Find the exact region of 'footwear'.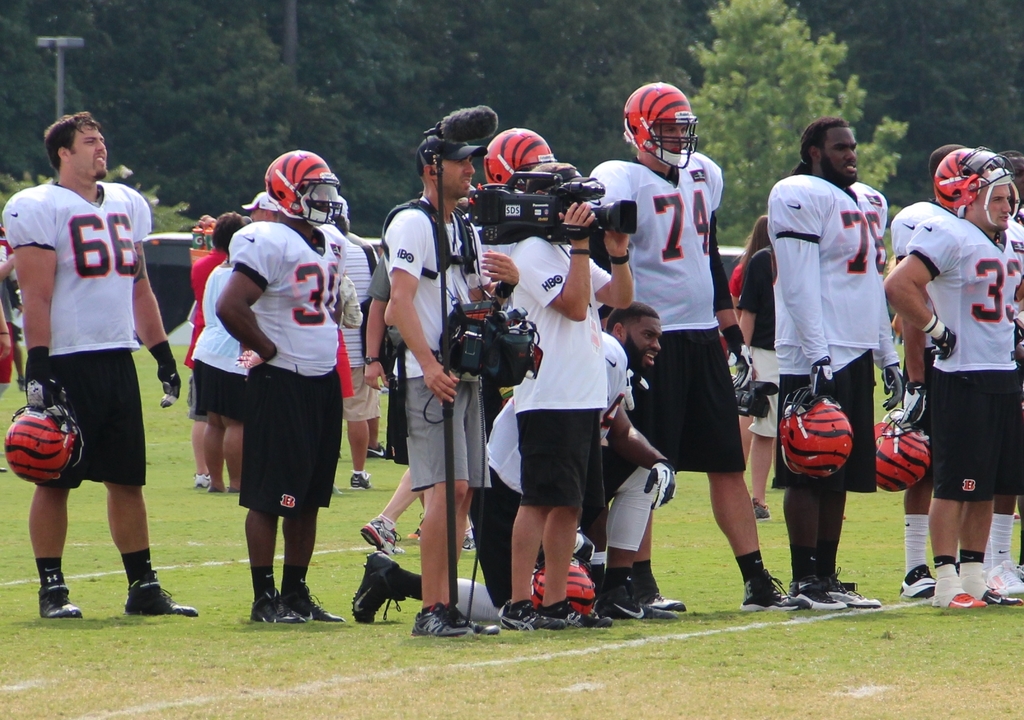
Exact region: (252,589,310,621).
